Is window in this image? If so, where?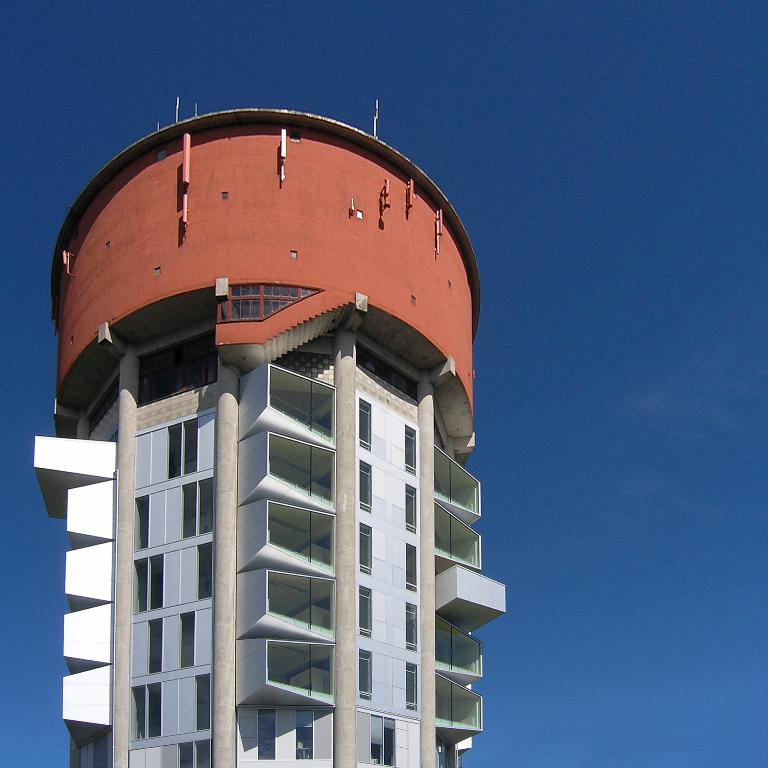
Yes, at 131/609/213/680.
